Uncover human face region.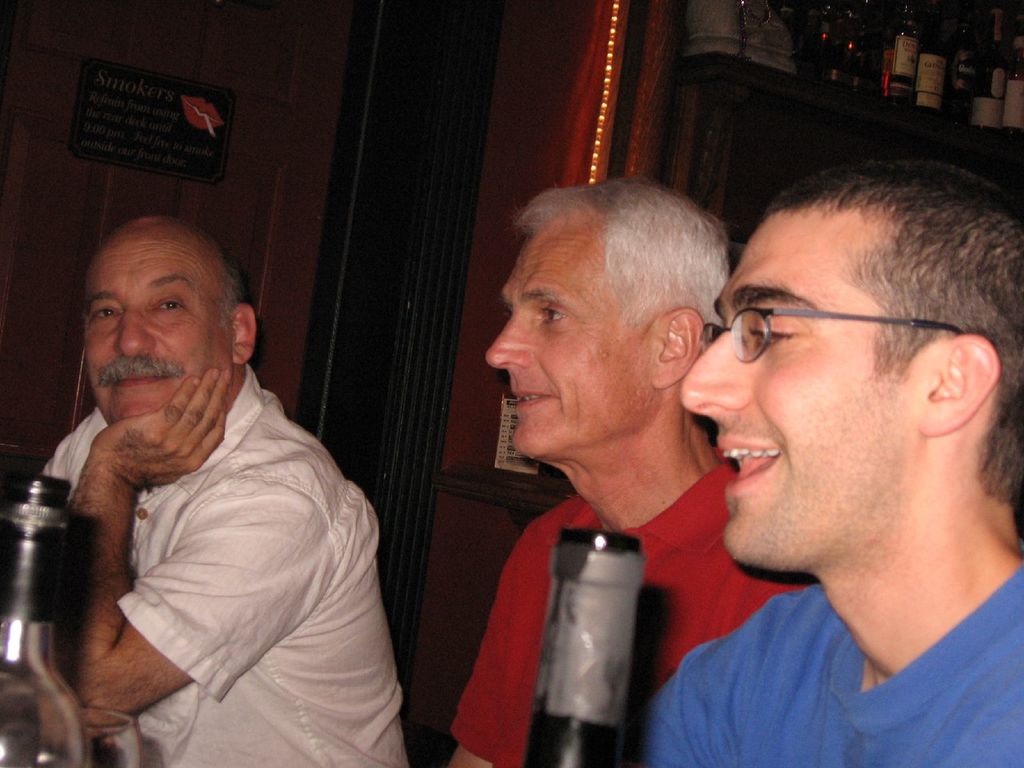
Uncovered: {"x1": 680, "y1": 216, "x2": 924, "y2": 563}.
